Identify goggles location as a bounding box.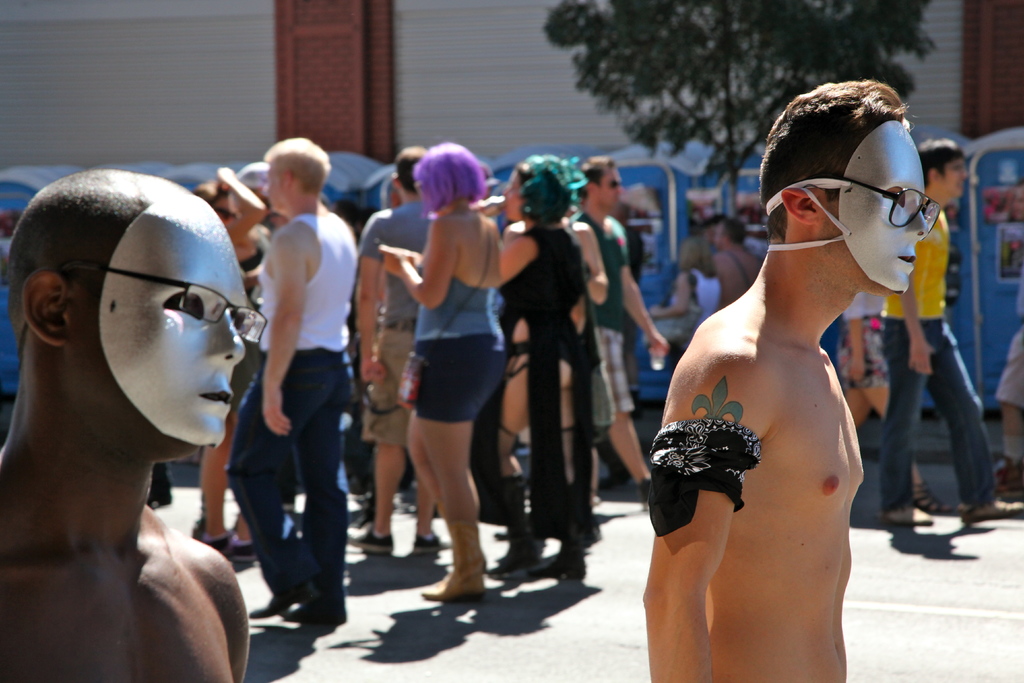
<box>598,178,619,190</box>.
